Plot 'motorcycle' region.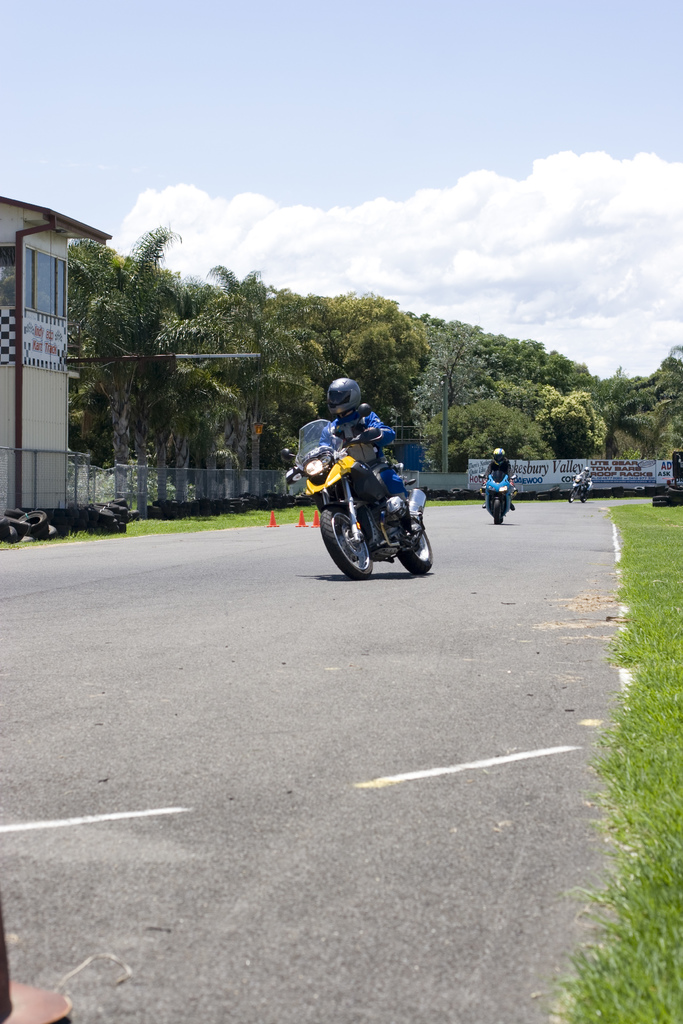
Plotted at bbox=(568, 474, 594, 505).
